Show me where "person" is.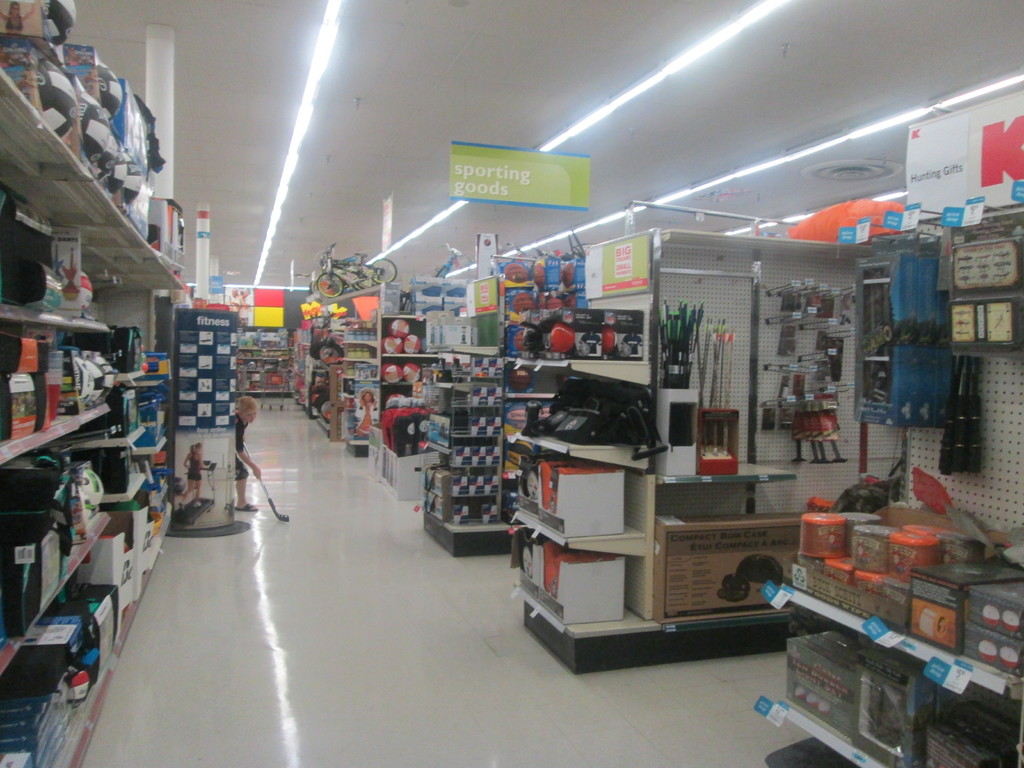
"person" is at bbox=[175, 440, 207, 508].
